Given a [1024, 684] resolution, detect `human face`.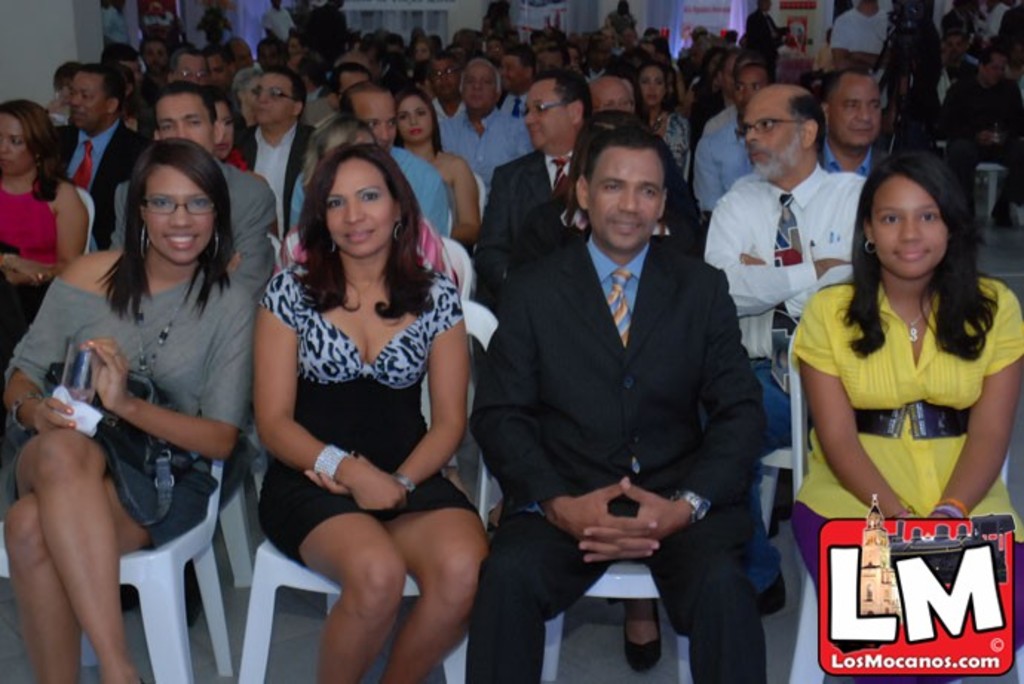
73, 76, 105, 129.
